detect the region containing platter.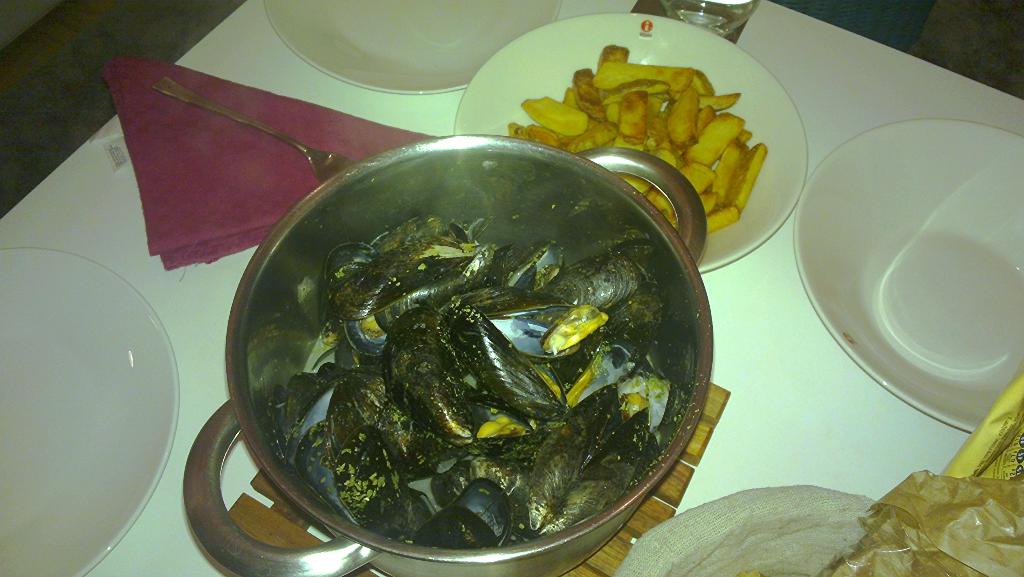
[452,12,805,274].
